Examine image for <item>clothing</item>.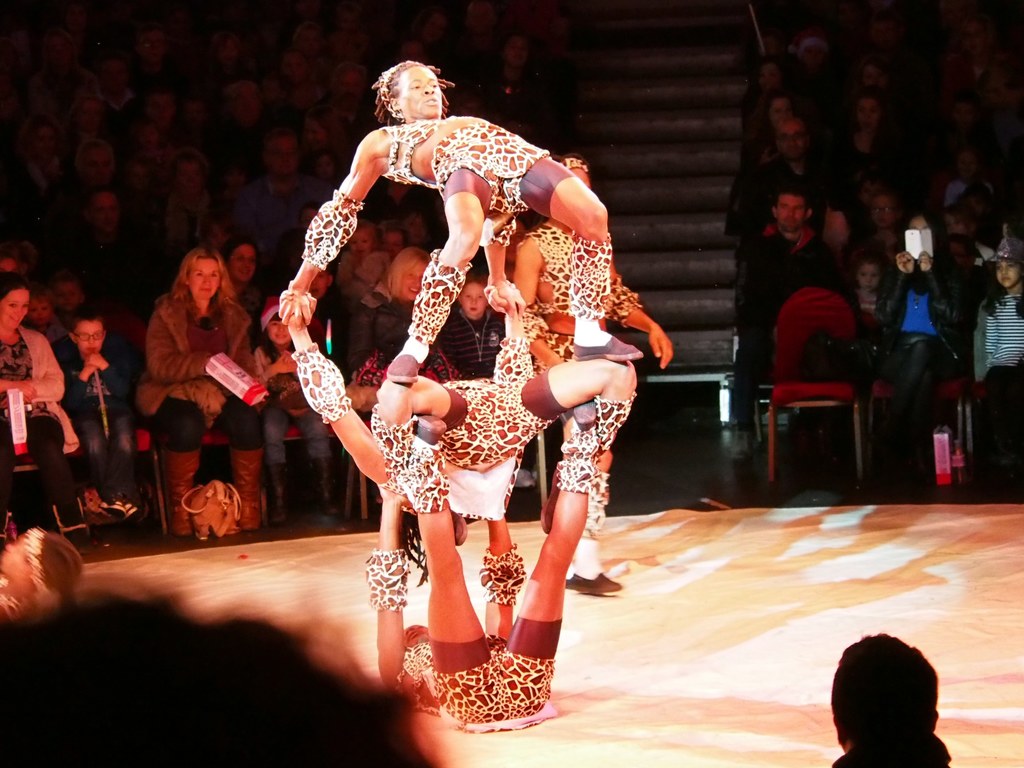
Examination result: {"left": 731, "top": 214, "right": 836, "bottom": 420}.
